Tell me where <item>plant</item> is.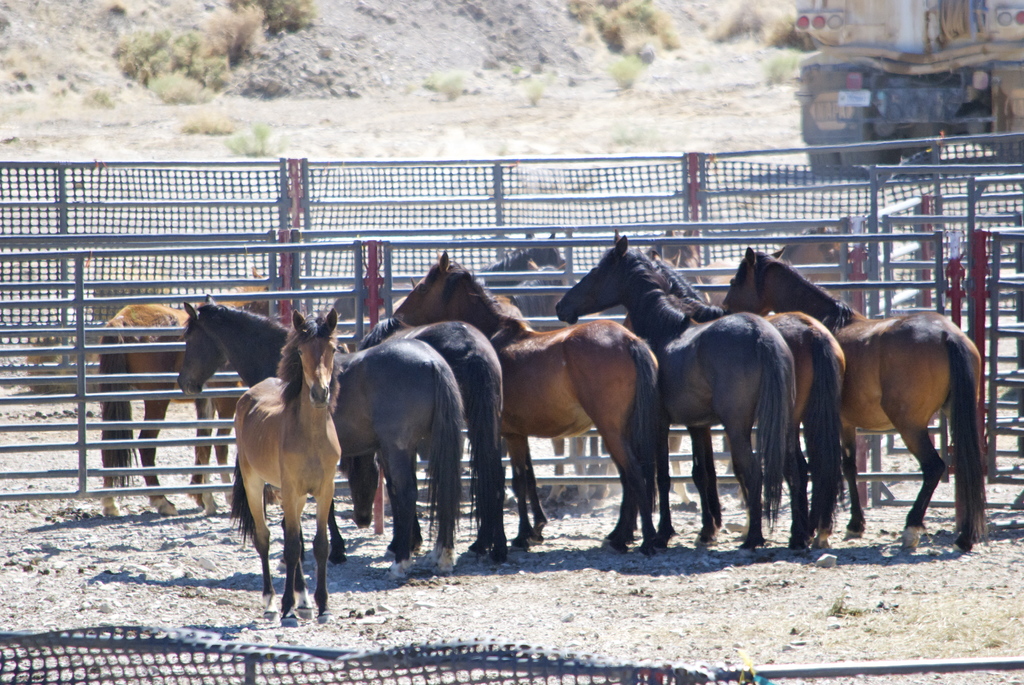
<item>plant</item> is at box(429, 72, 469, 98).
